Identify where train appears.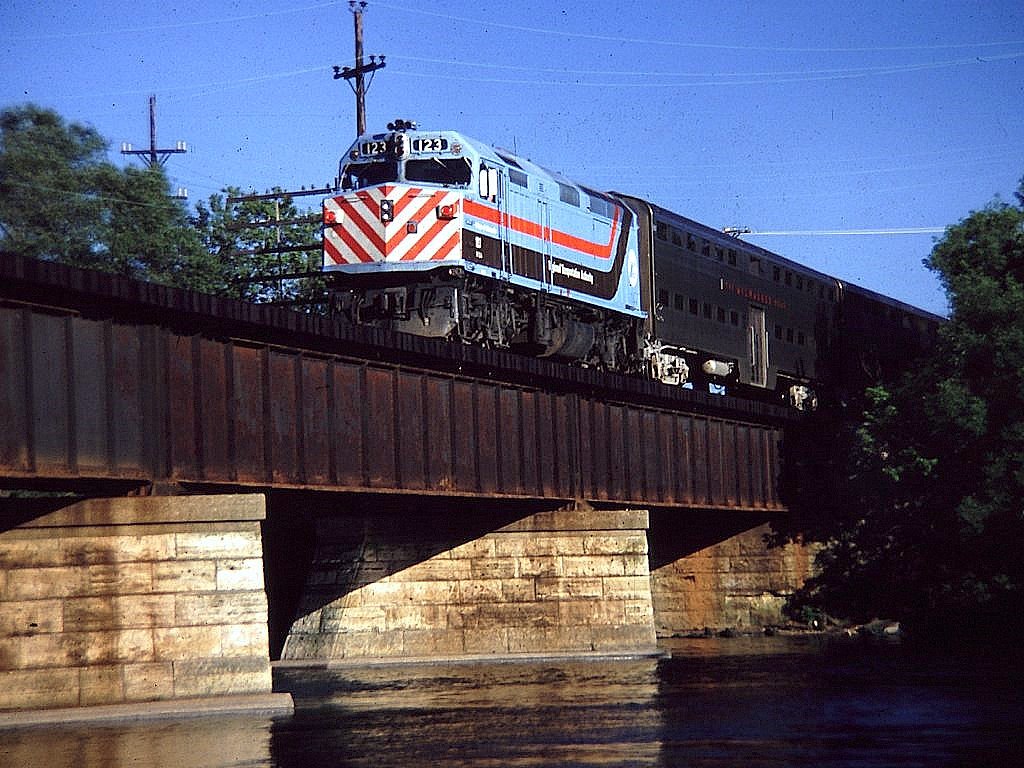
Appears at [left=301, top=116, right=964, bottom=396].
